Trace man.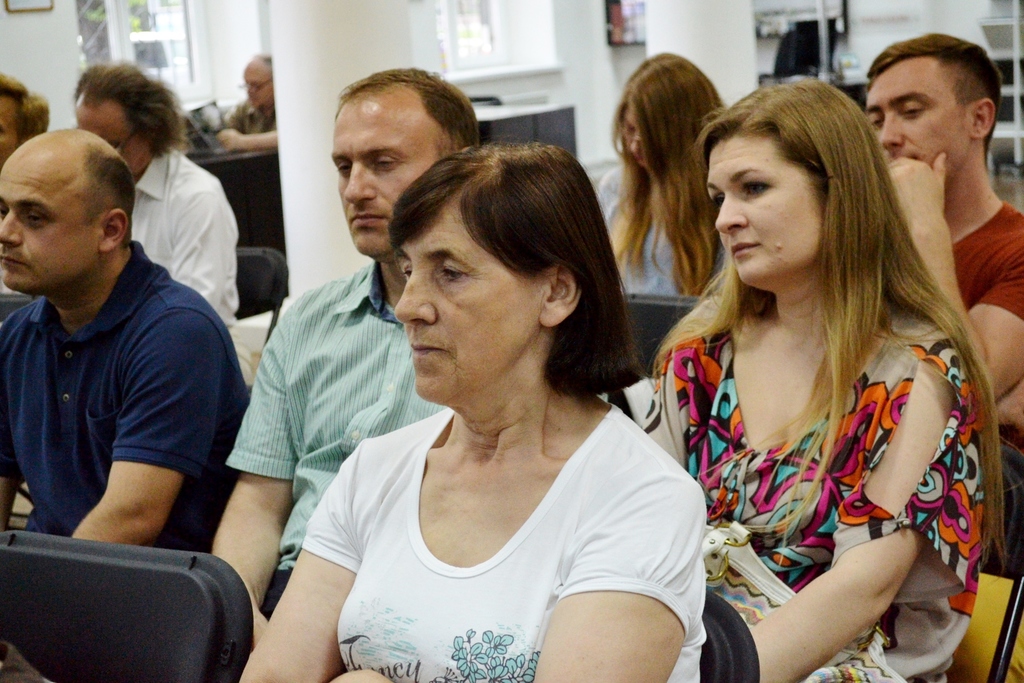
Traced to <bbox>207, 53, 284, 157</bbox>.
